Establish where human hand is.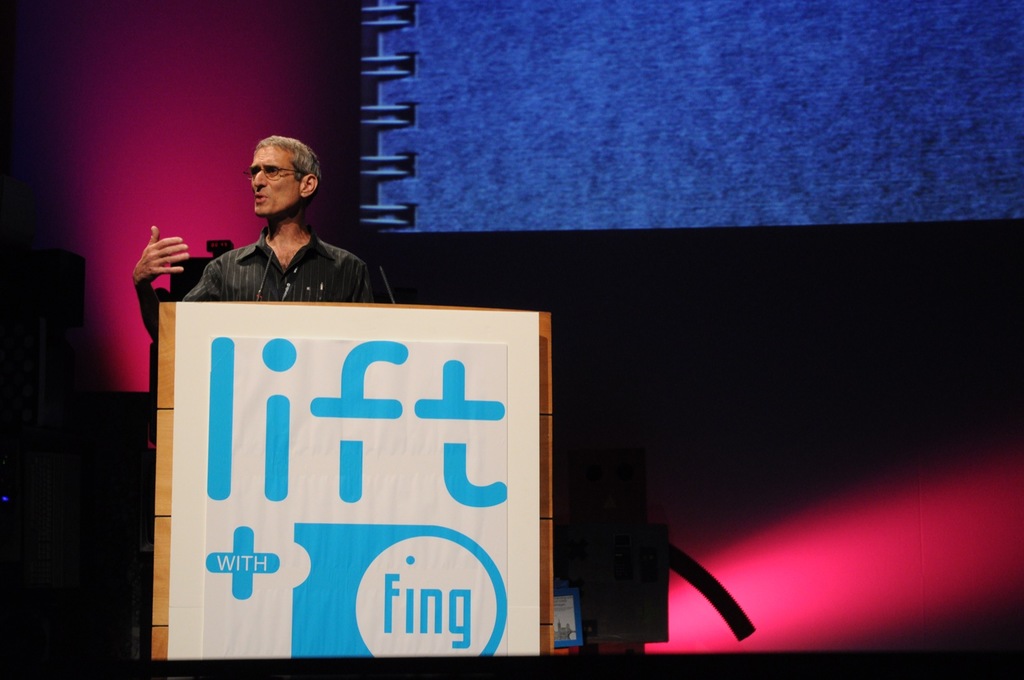
Established at 127 225 193 282.
